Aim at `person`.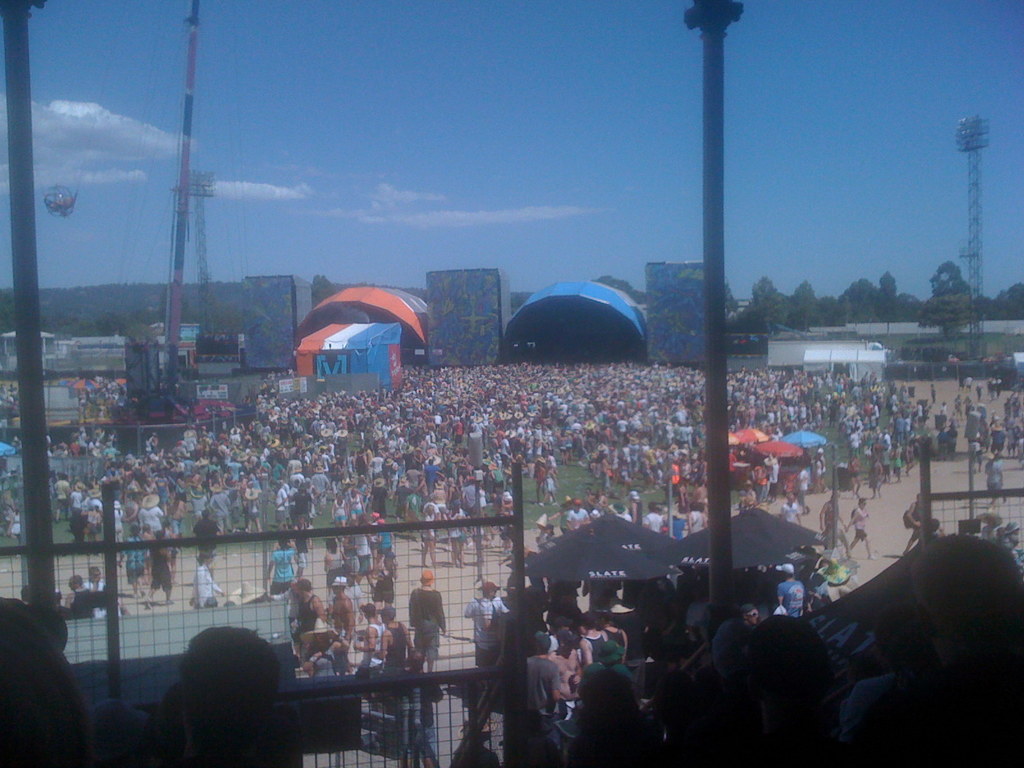
Aimed at x1=192, y1=554, x2=222, y2=607.
